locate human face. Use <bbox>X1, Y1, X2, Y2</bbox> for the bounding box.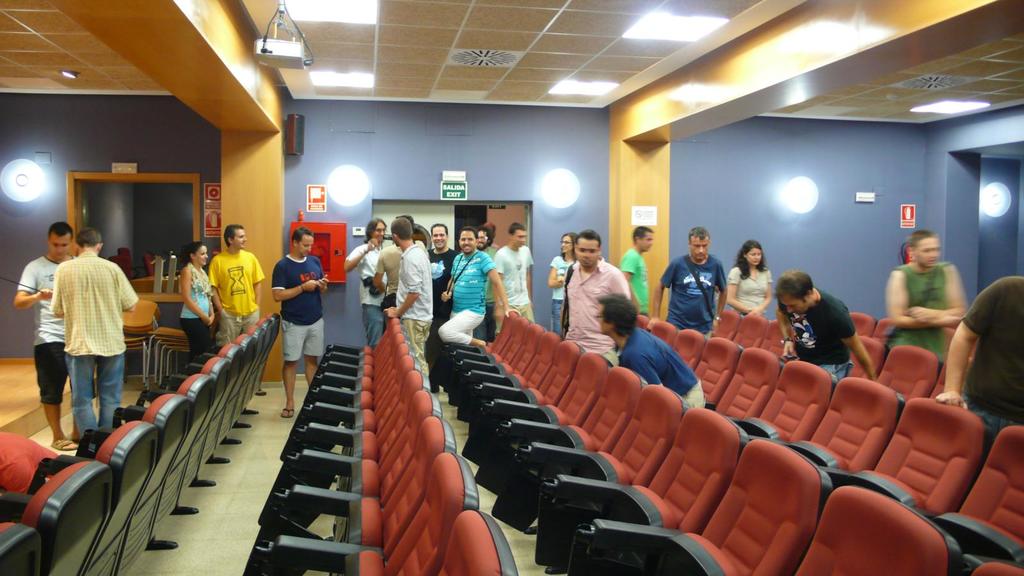
<bbox>460, 232, 477, 254</bbox>.
